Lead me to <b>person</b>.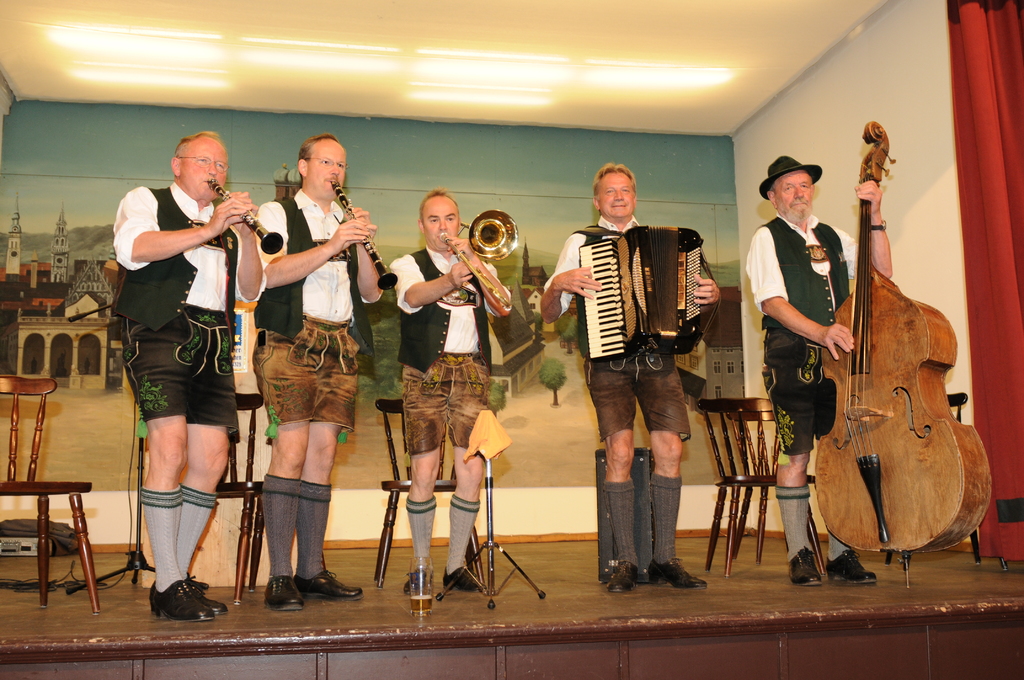
Lead to box(742, 156, 894, 589).
